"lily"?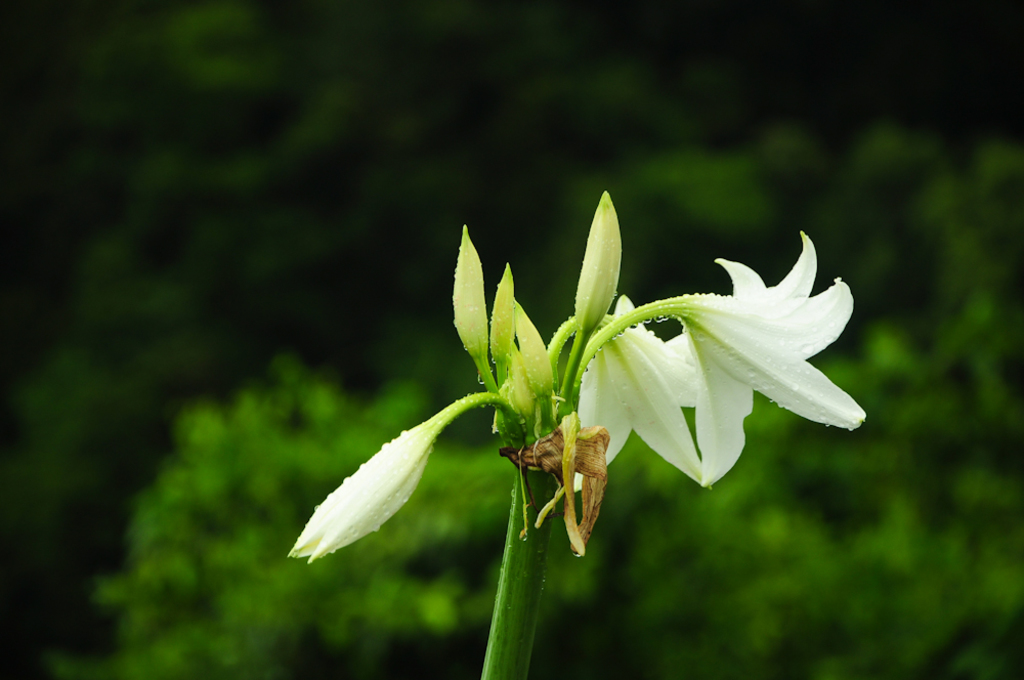
572 295 702 497
